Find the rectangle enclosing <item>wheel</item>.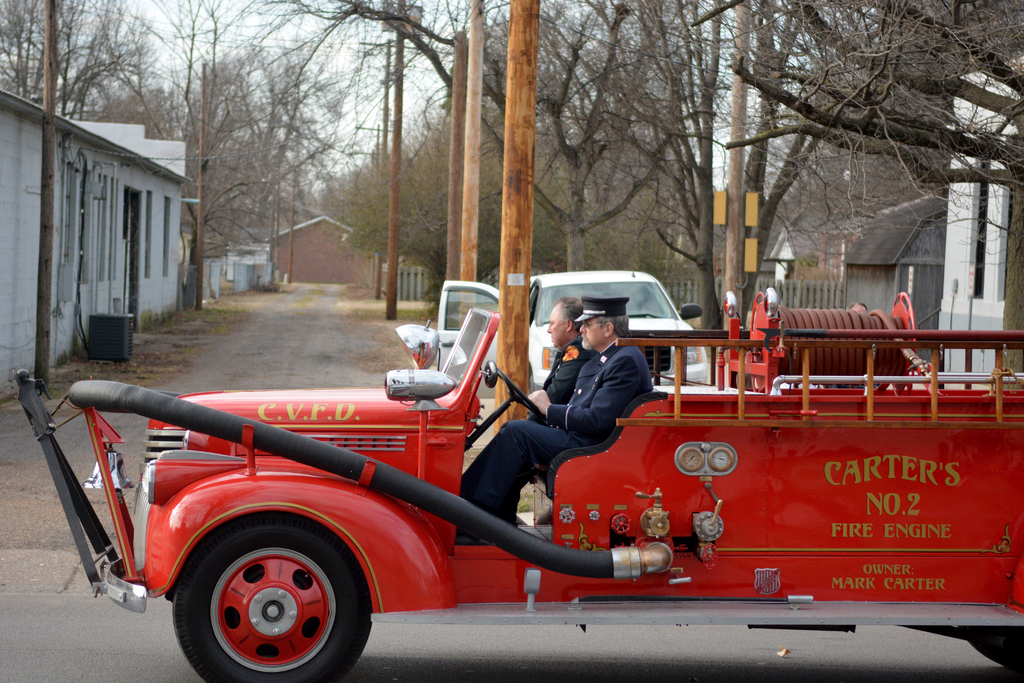
972:621:1023:672.
